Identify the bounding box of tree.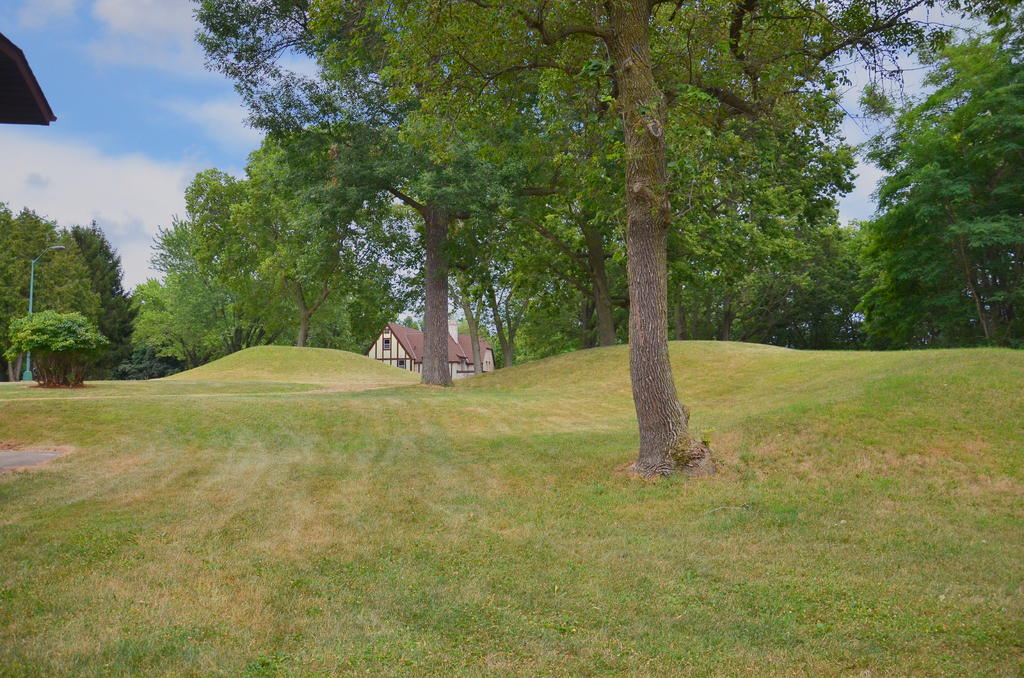
4,307,113,387.
